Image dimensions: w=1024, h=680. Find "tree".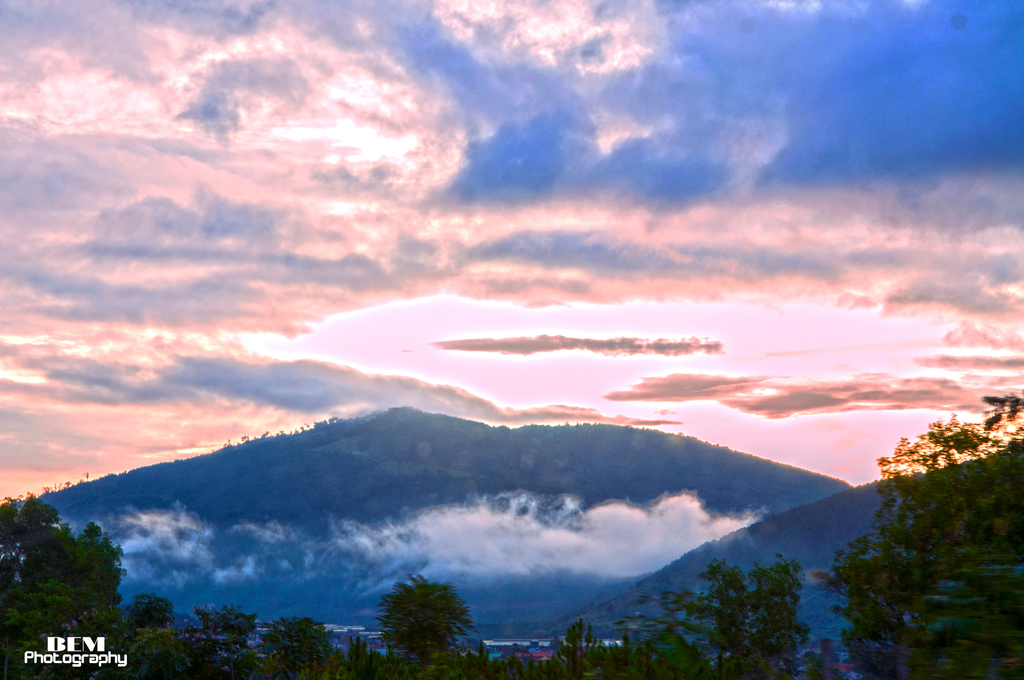
828,387,1023,679.
